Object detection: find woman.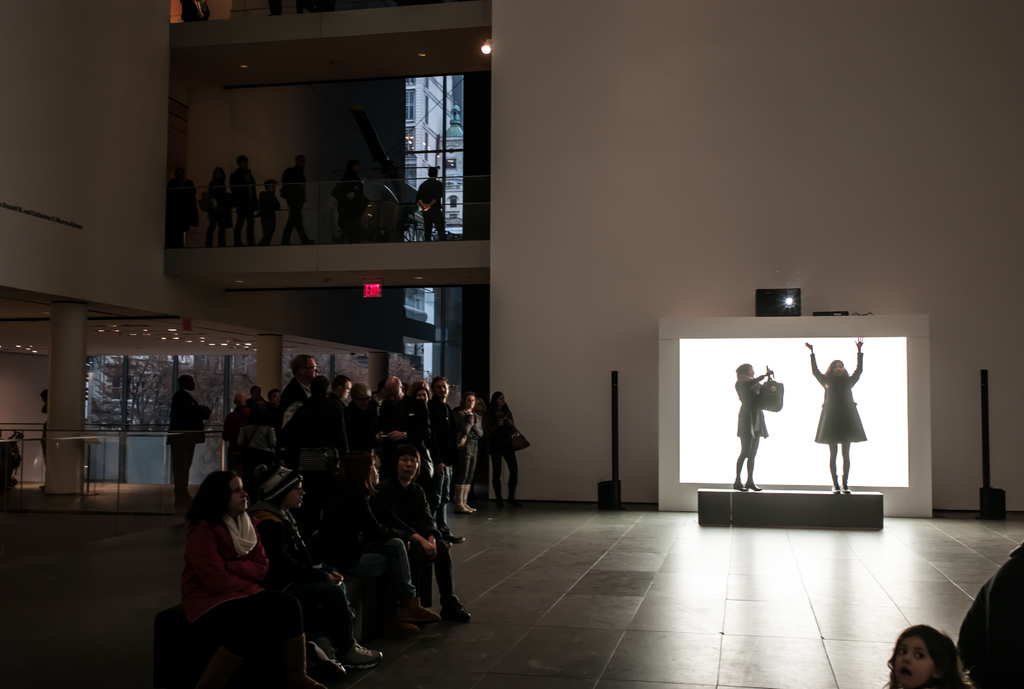
rect(731, 362, 774, 492).
